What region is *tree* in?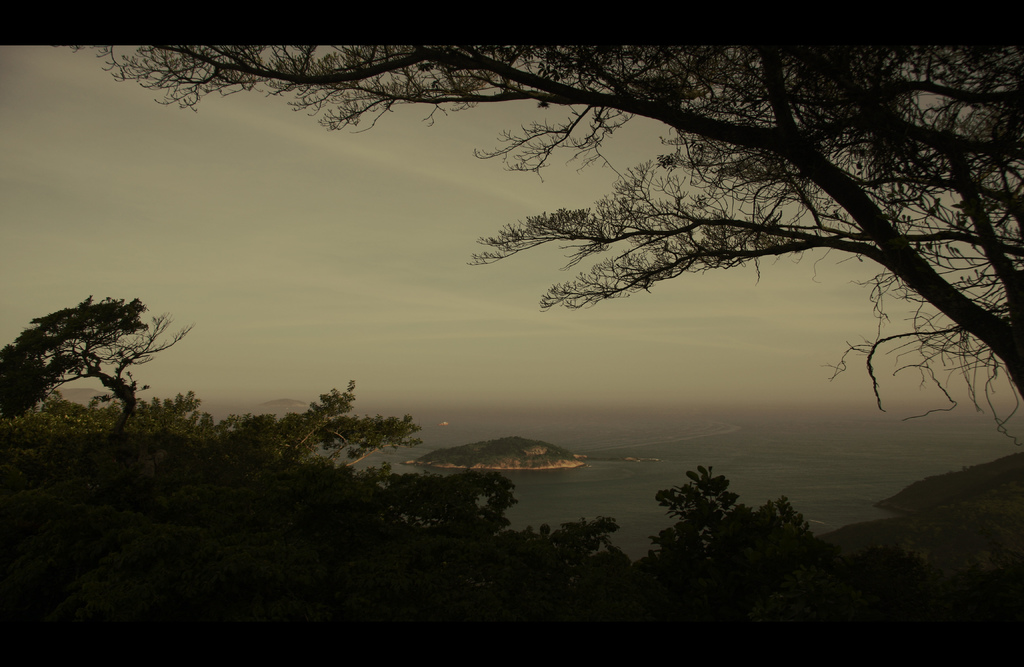
crop(176, 373, 413, 477).
